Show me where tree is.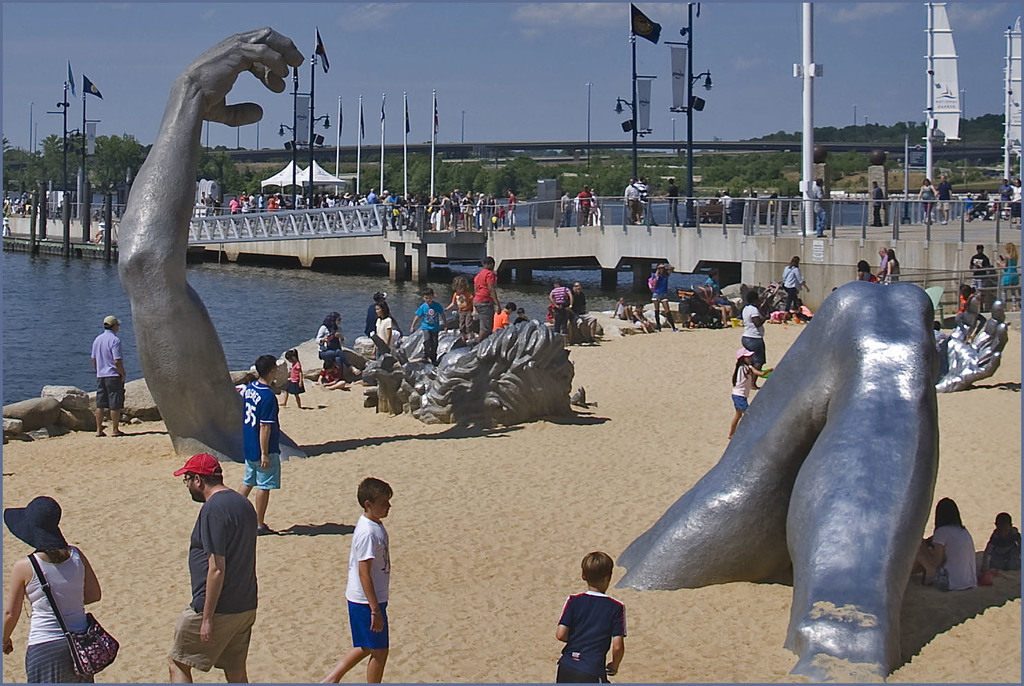
tree is at locate(417, 159, 452, 188).
